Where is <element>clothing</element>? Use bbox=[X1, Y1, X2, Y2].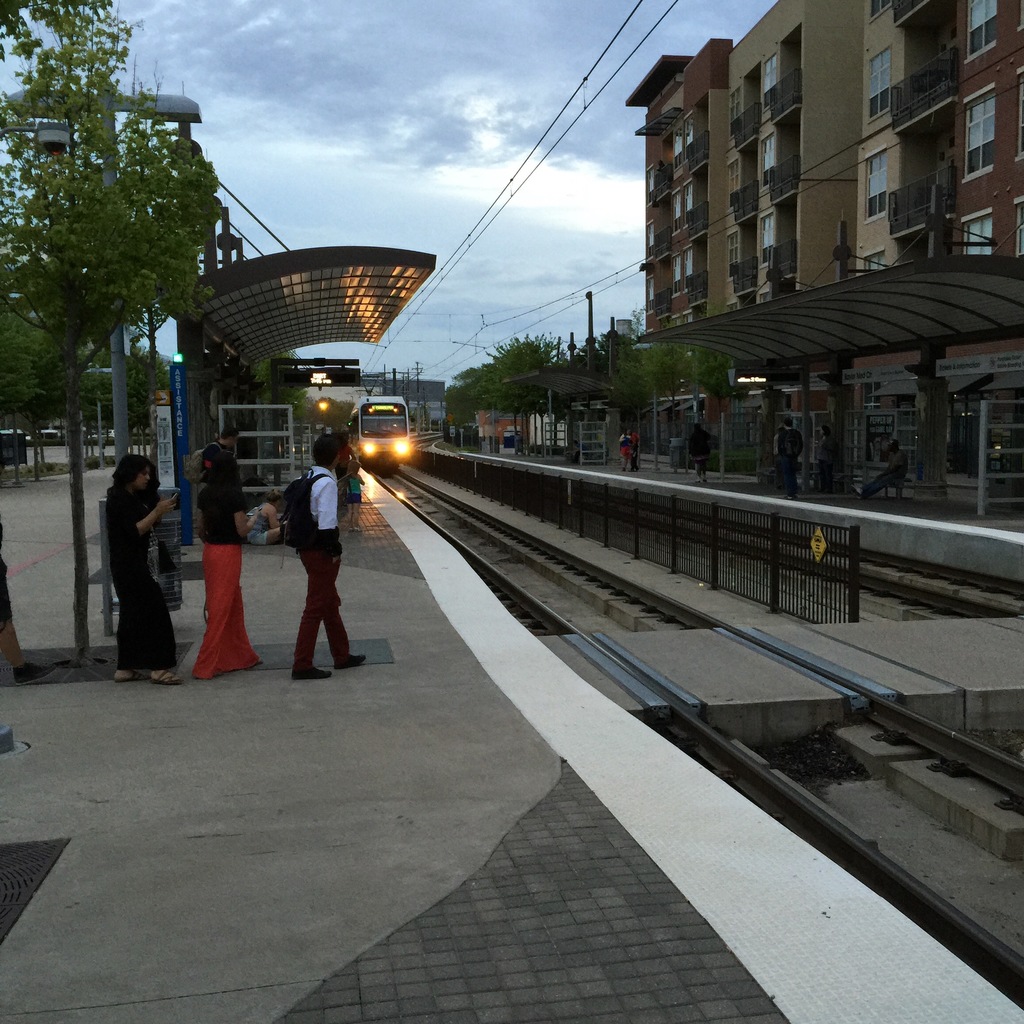
bbox=[195, 488, 259, 687].
